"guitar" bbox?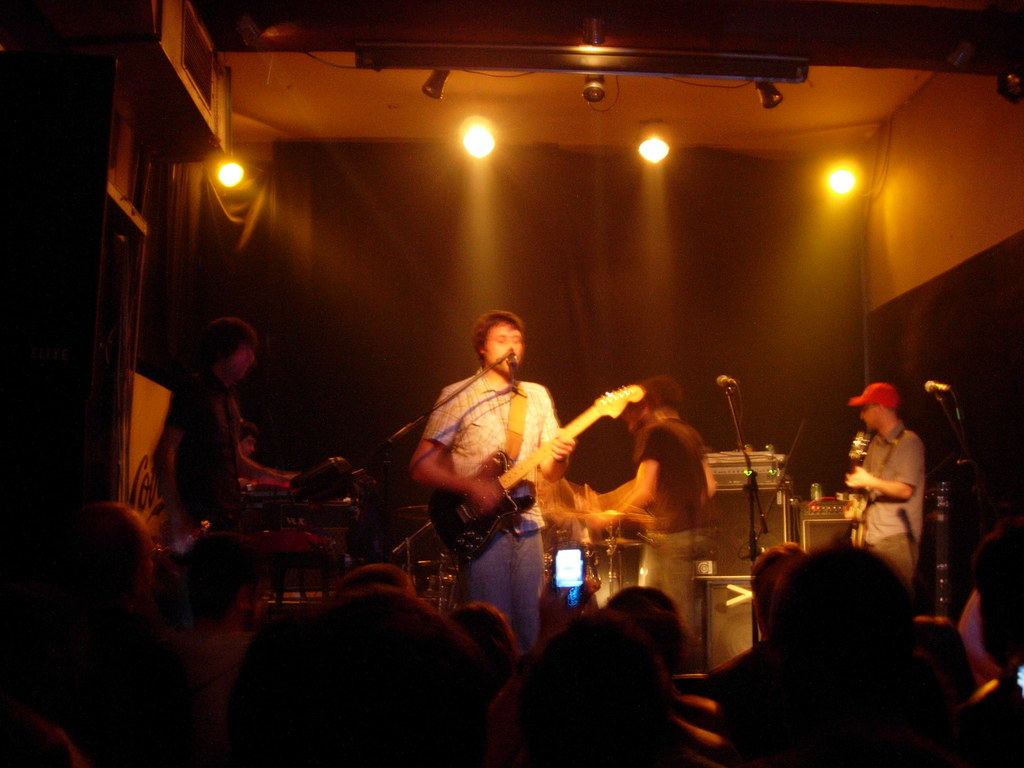
l=182, t=457, r=346, b=557
